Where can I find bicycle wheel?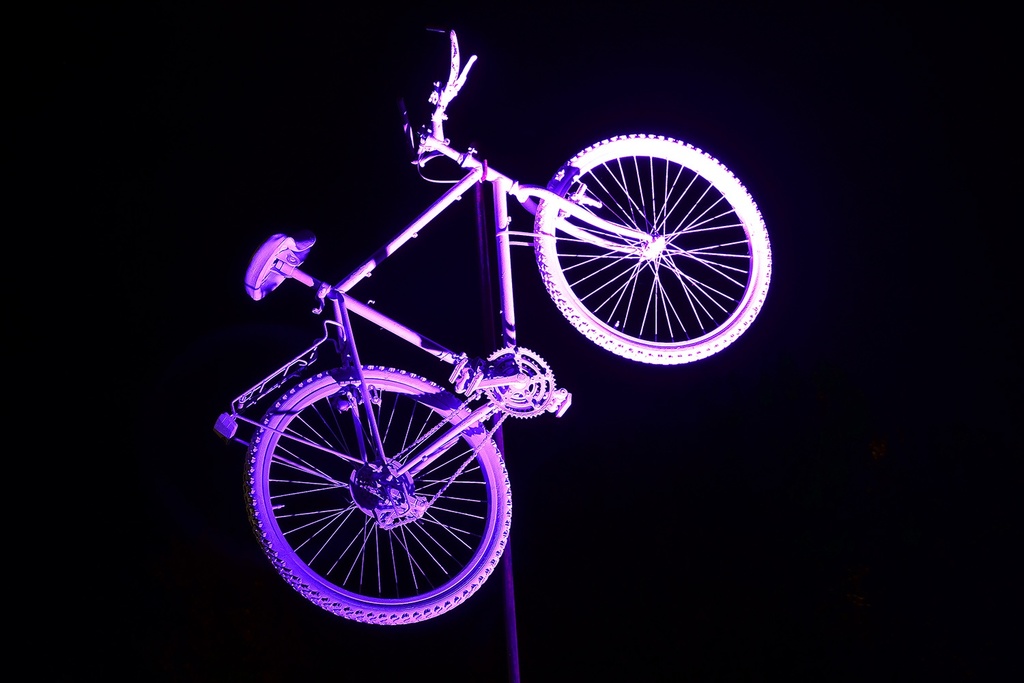
You can find it at <box>528,137,776,364</box>.
